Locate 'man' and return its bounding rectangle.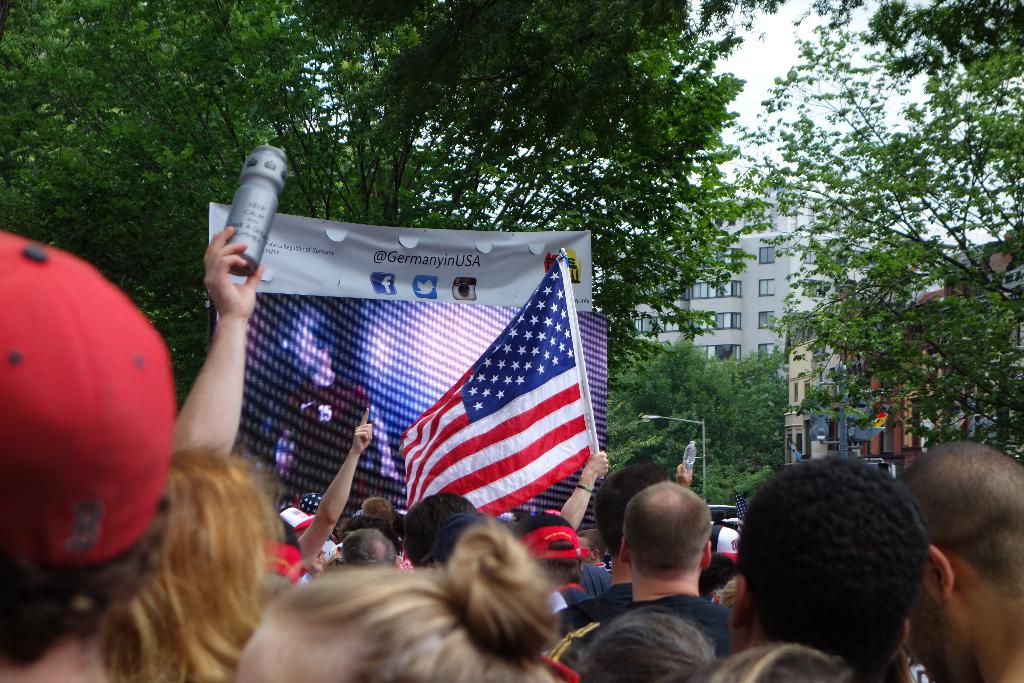
726, 460, 933, 682.
